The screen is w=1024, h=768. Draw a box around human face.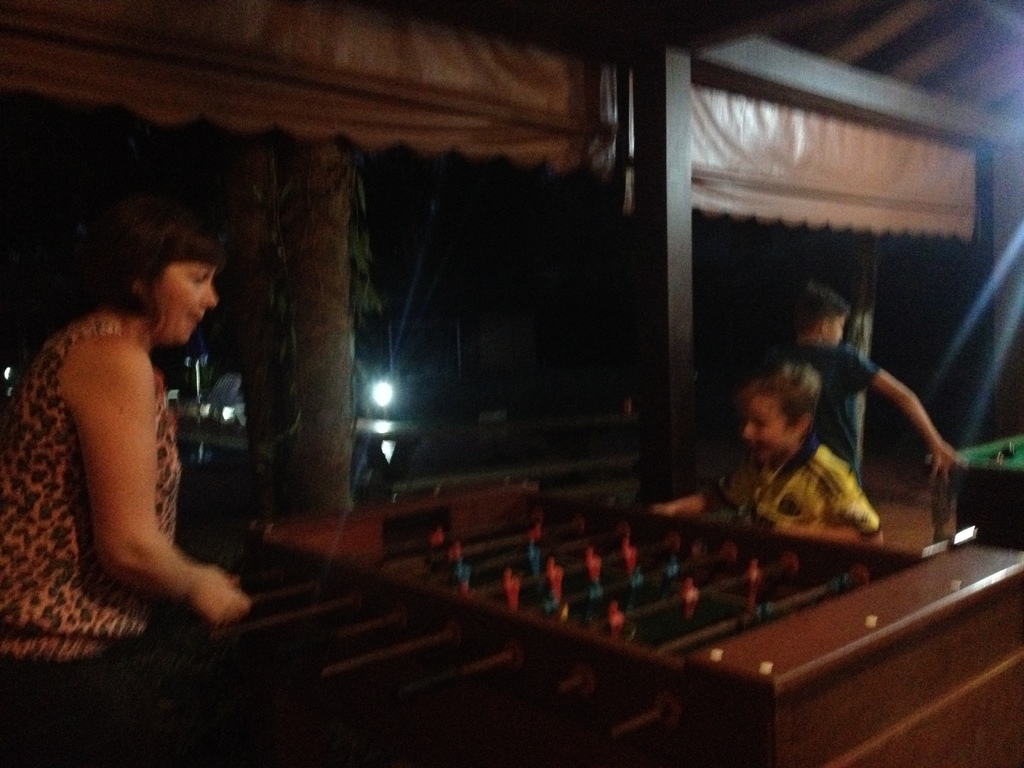
locate(826, 320, 844, 346).
